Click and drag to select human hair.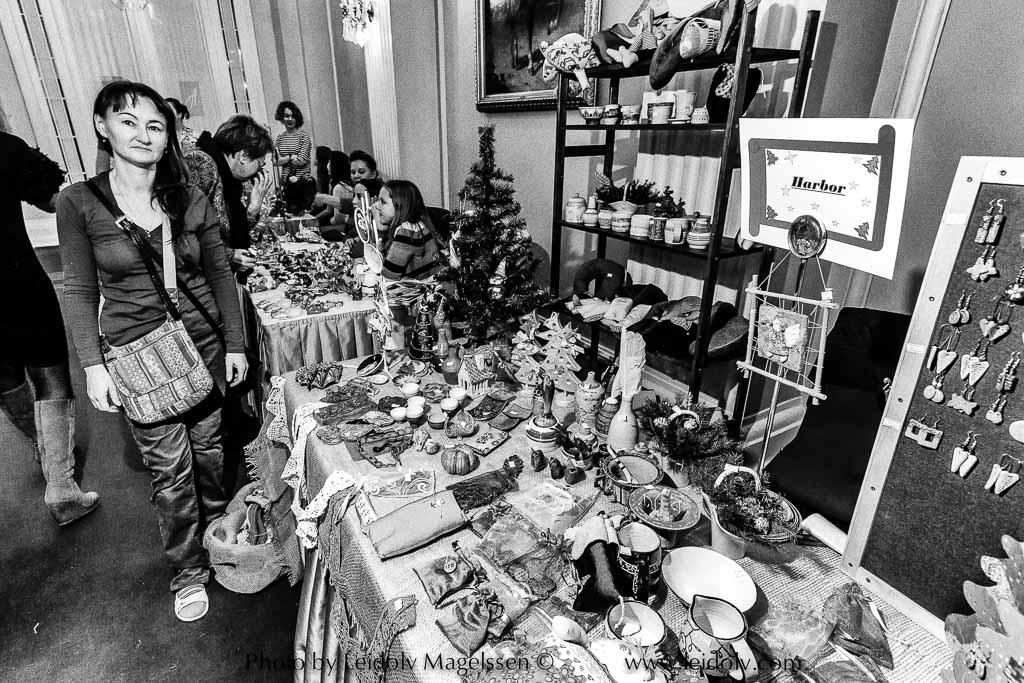
Selection: locate(349, 150, 376, 183).
